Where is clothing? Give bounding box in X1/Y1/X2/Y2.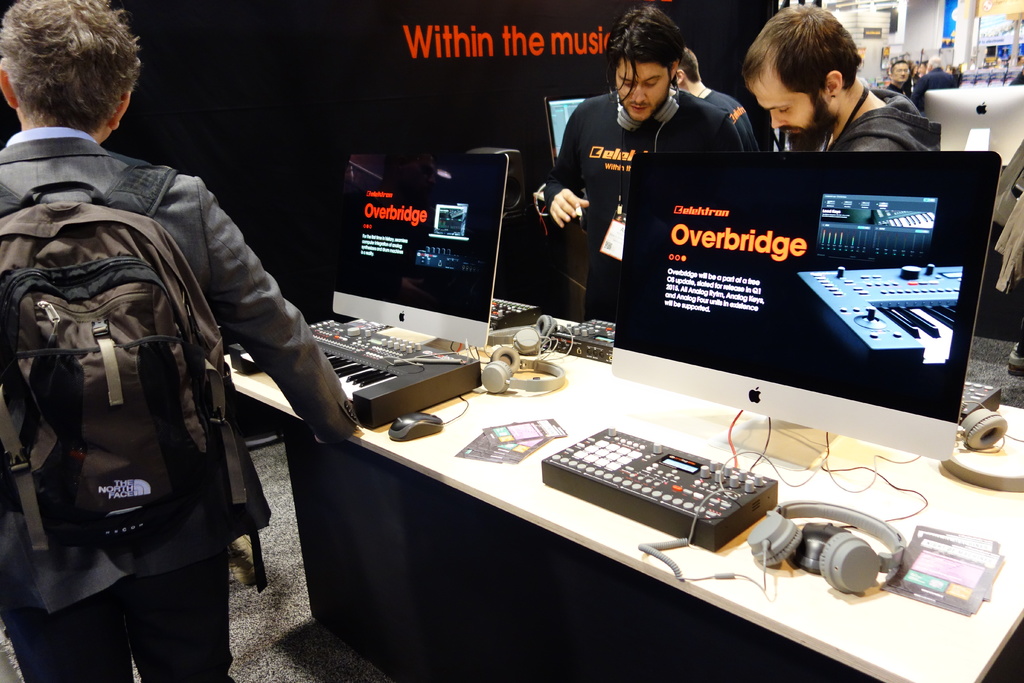
543/90/744/211.
